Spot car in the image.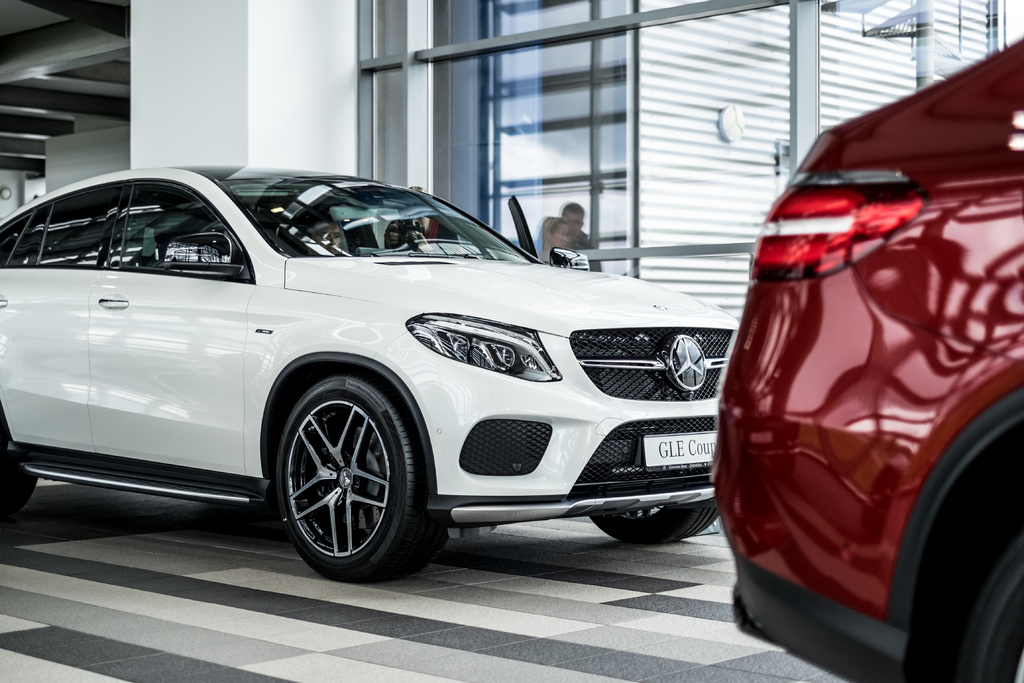
car found at x1=0 y1=164 x2=737 y2=580.
